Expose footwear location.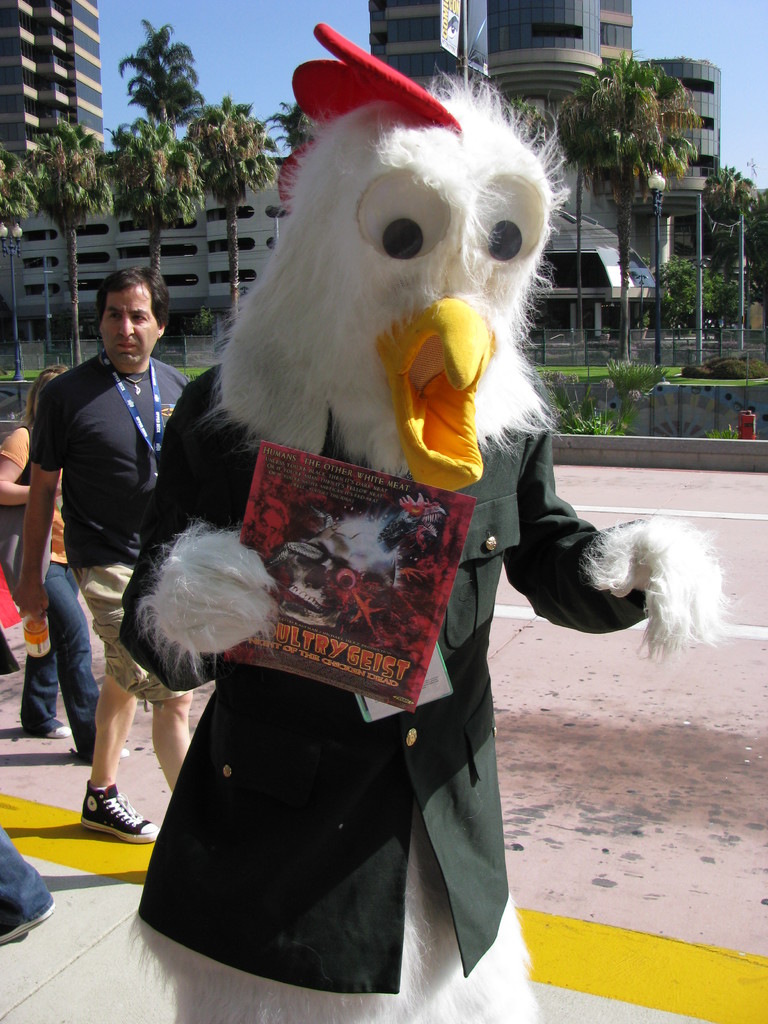
Exposed at Rect(55, 772, 131, 857).
